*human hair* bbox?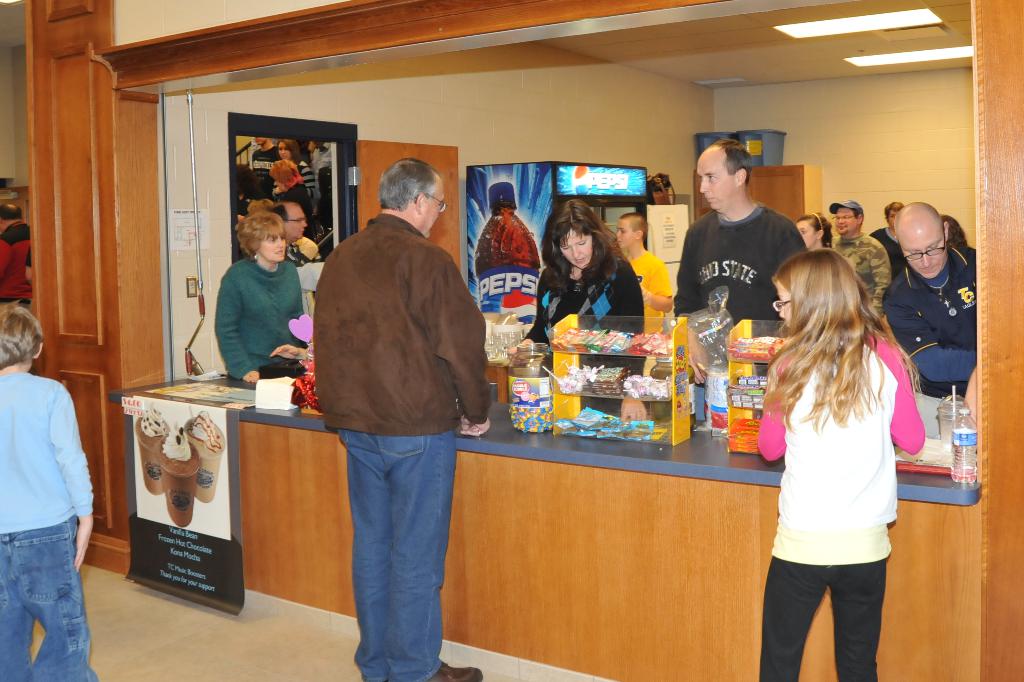
box(883, 200, 904, 227)
